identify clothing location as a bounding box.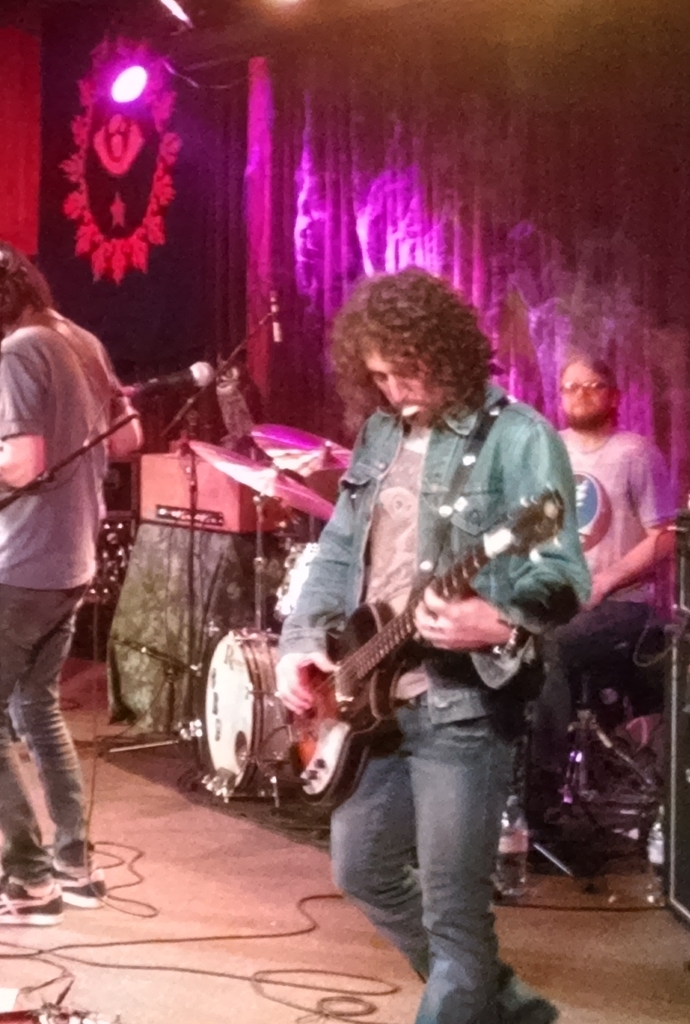
<bbox>249, 380, 590, 813</bbox>.
